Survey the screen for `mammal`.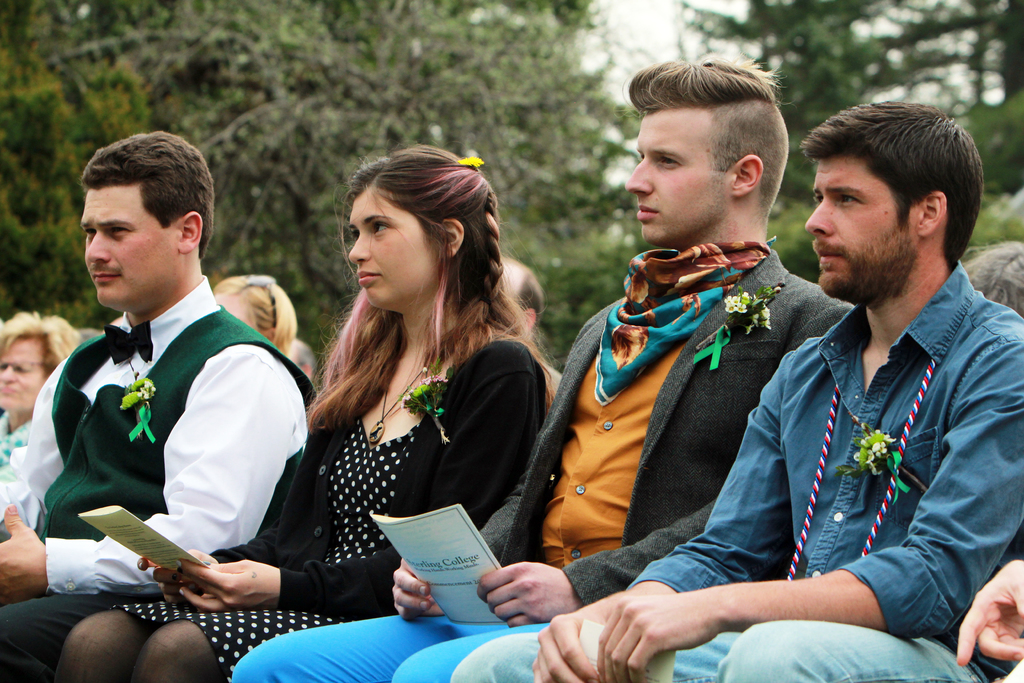
Survey found: box=[956, 236, 1022, 319].
